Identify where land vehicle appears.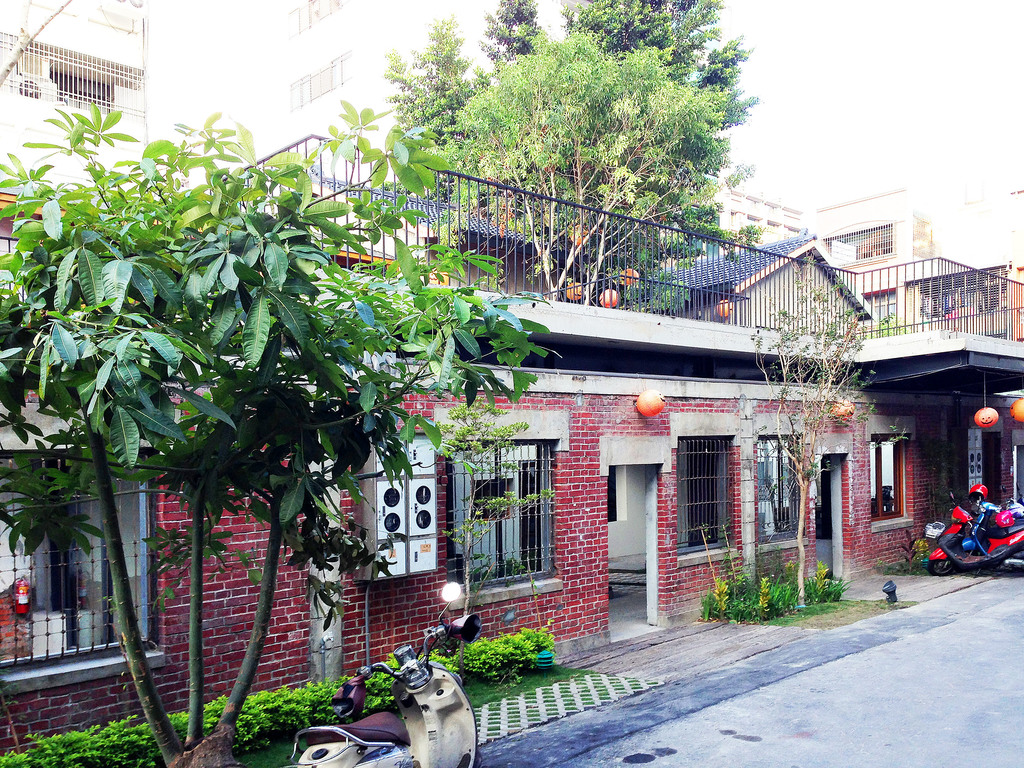
Appears at {"x1": 959, "y1": 498, "x2": 1023, "y2": 550}.
